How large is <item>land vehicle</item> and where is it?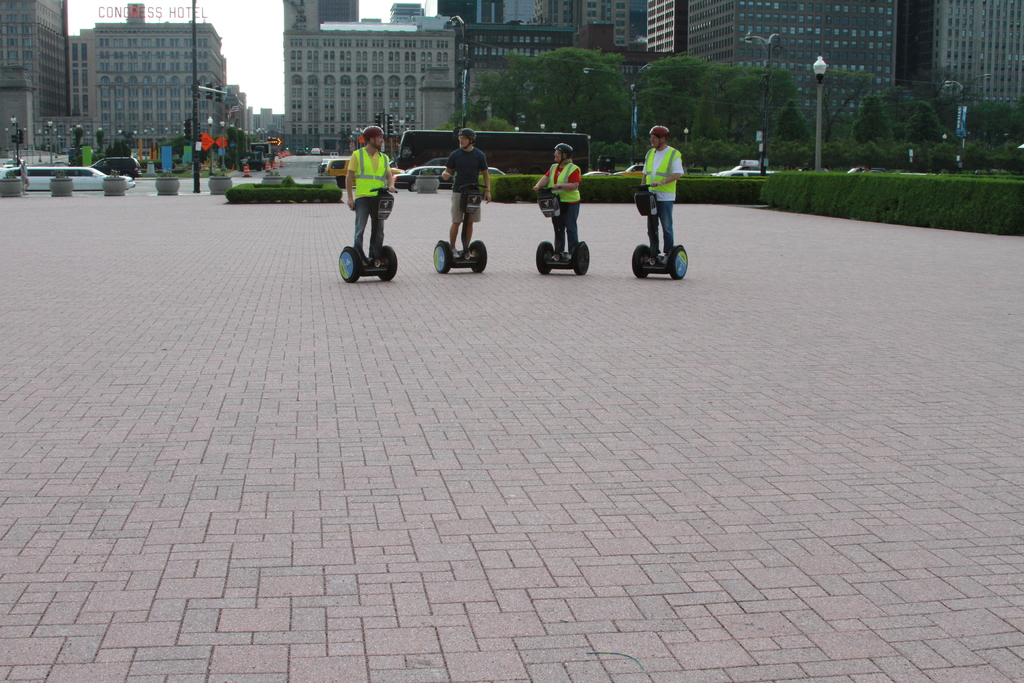
Bounding box: bbox=(325, 158, 400, 181).
